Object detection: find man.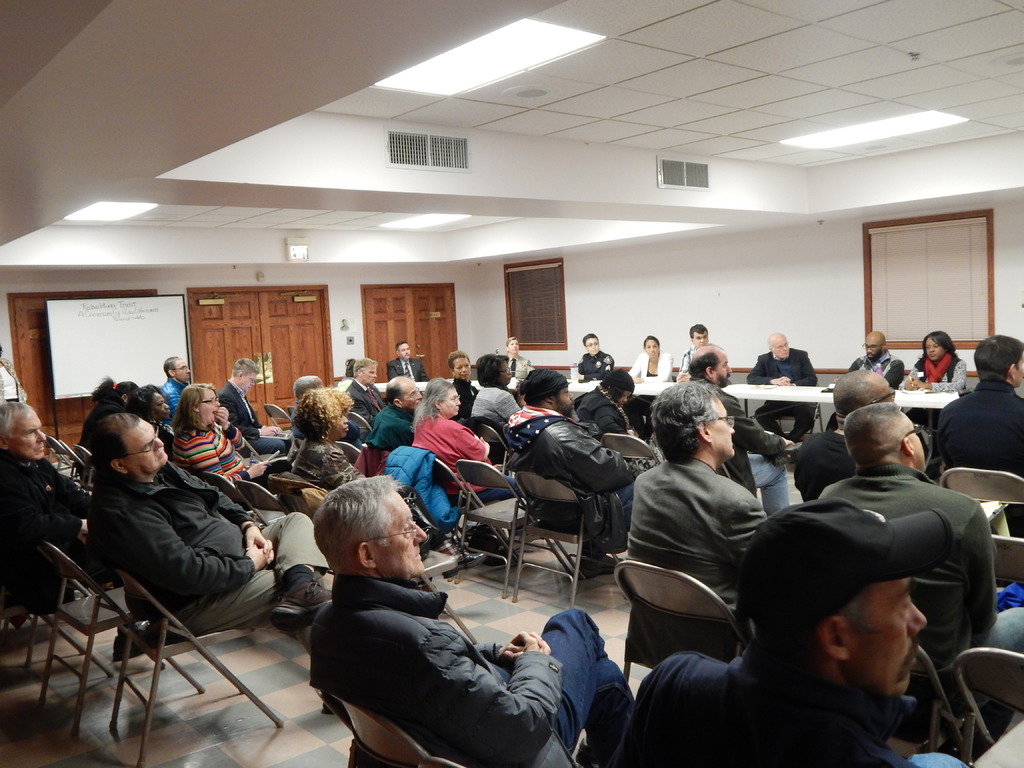
564/331/622/384.
